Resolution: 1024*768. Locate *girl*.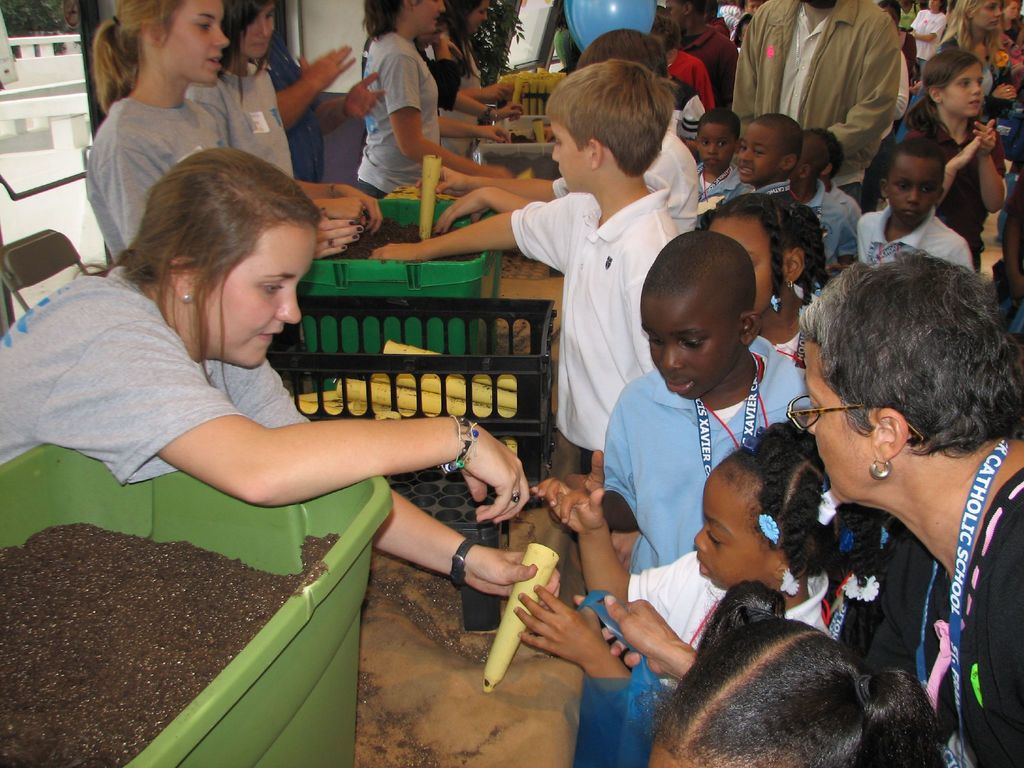
899,49,1009,281.
